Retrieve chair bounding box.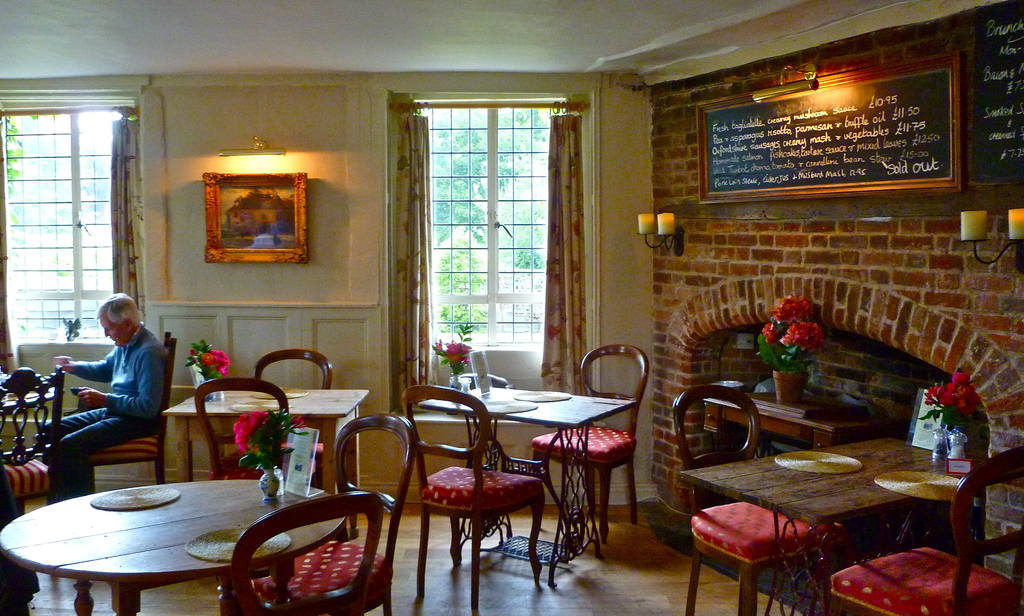
Bounding box: box=[0, 365, 67, 507].
